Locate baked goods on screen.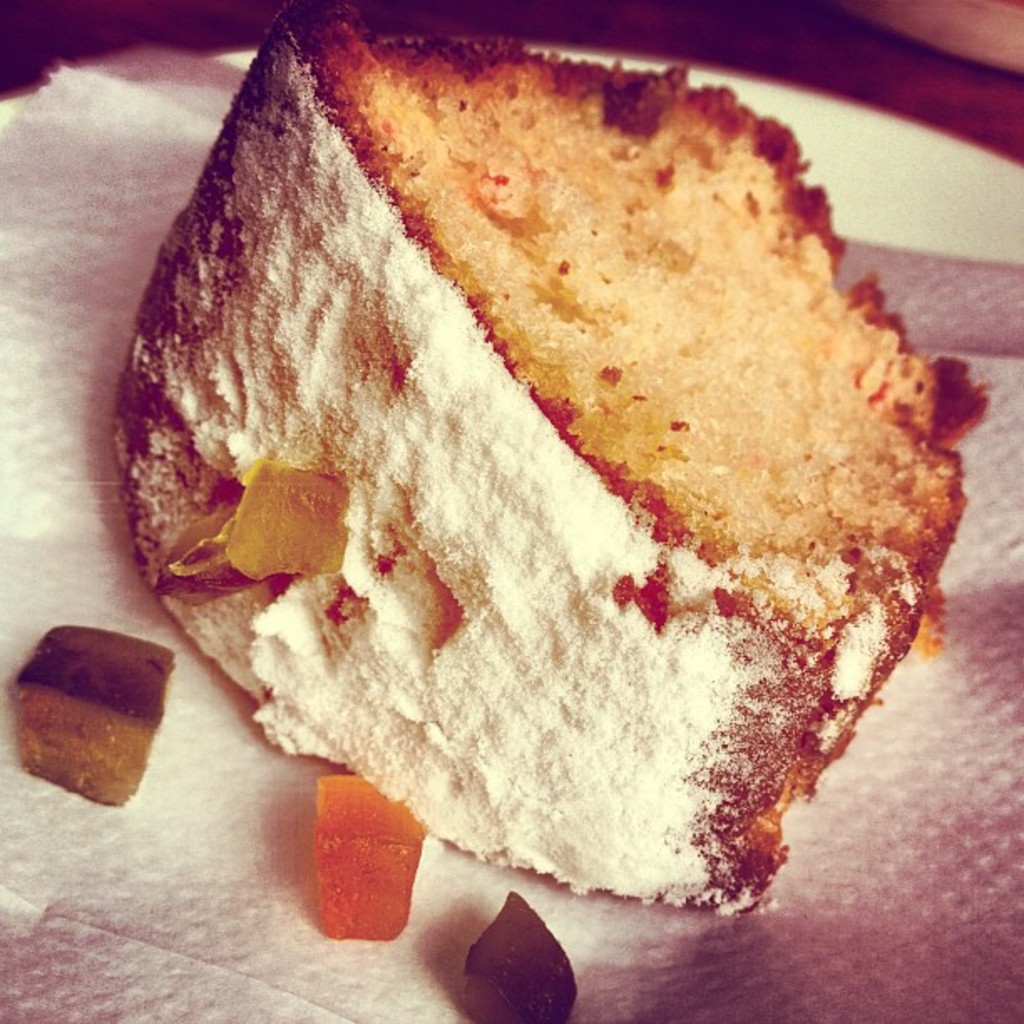
On screen at (x1=100, y1=0, x2=991, y2=915).
